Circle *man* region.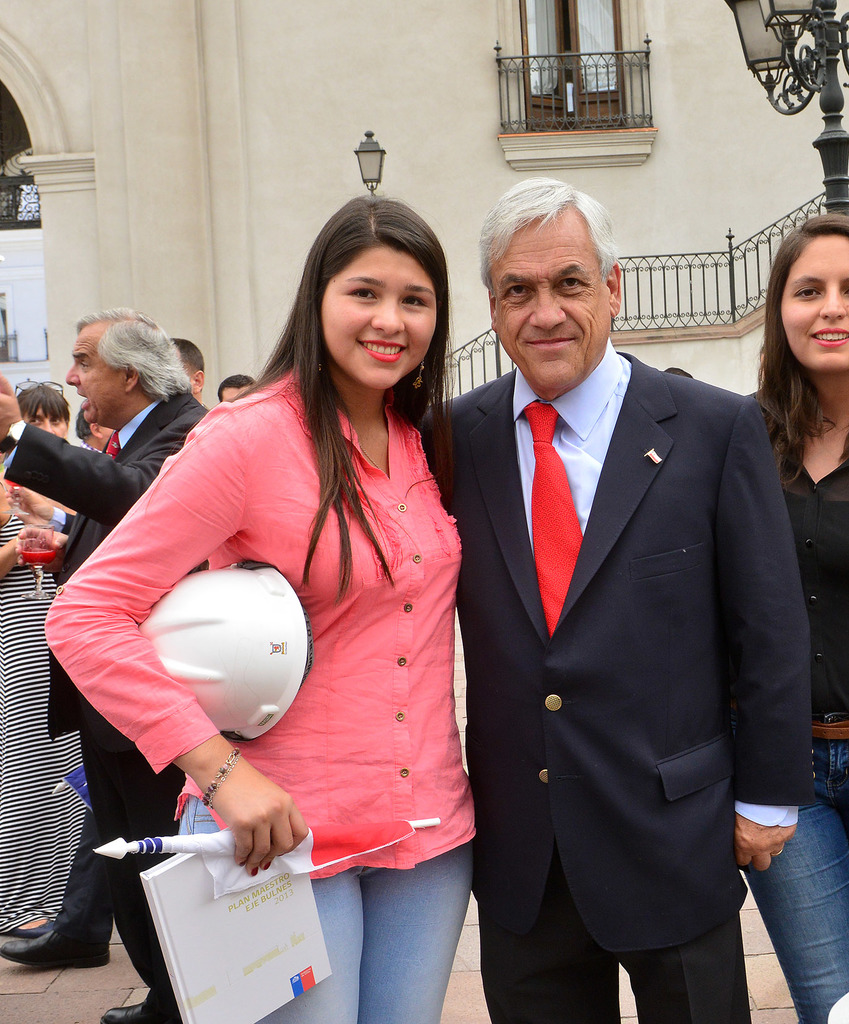
Region: <region>0, 295, 223, 1023</region>.
